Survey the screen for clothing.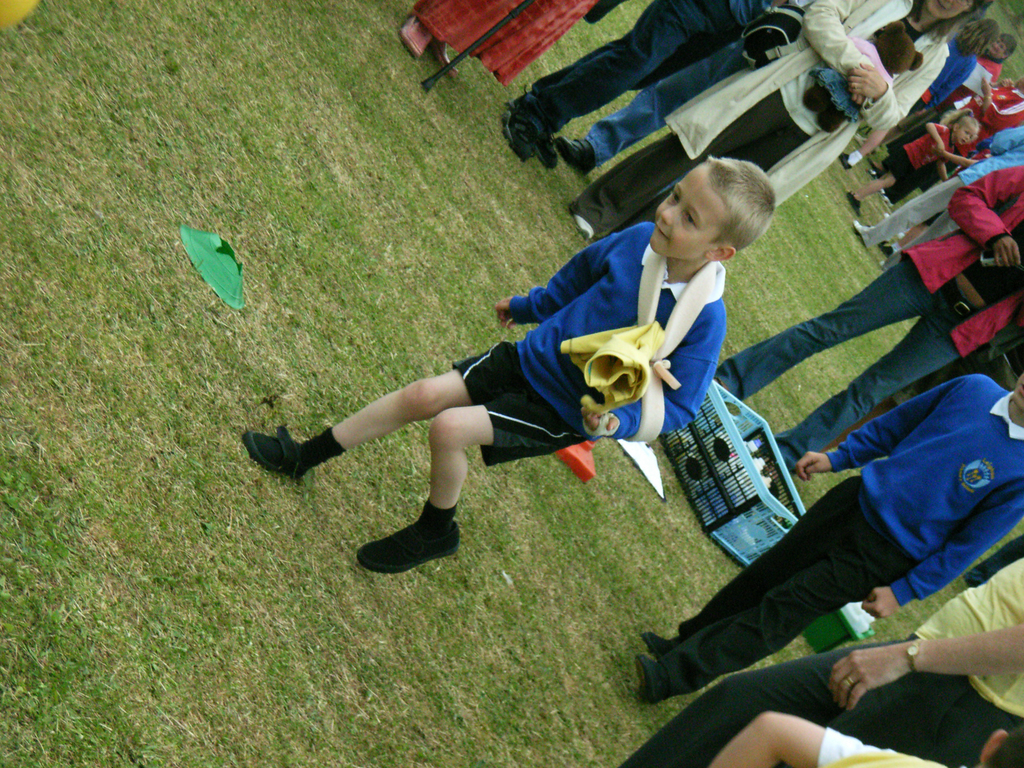
Survey found: <region>622, 572, 1023, 767</region>.
